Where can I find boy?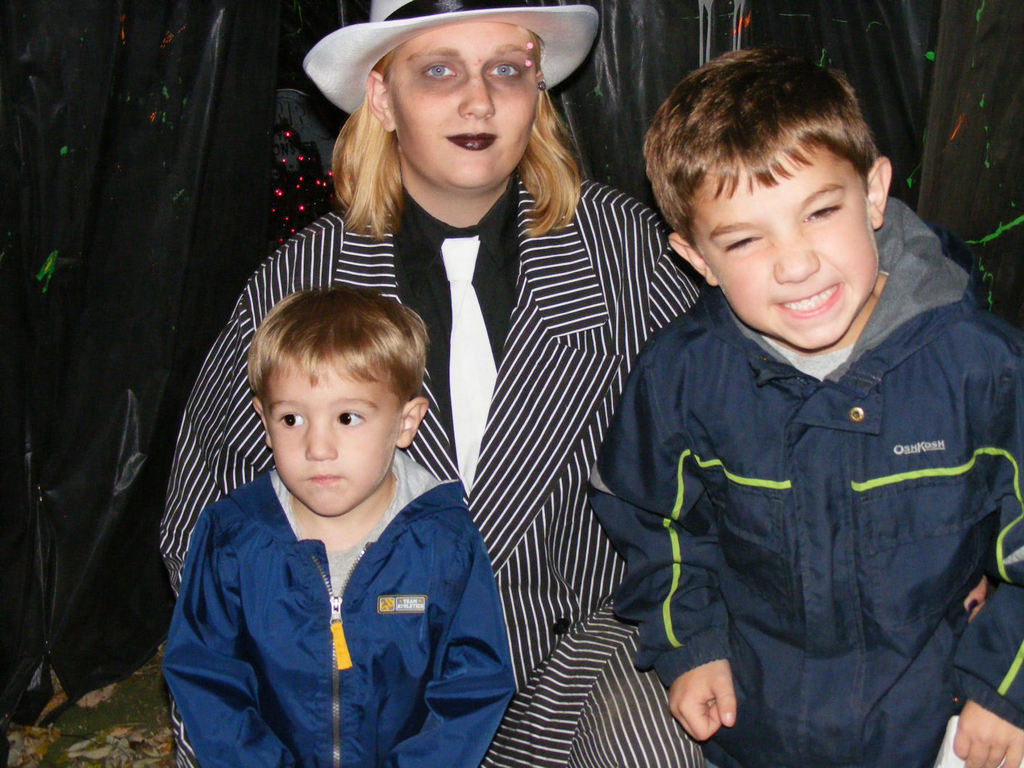
You can find it at 586 50 1023 767.
